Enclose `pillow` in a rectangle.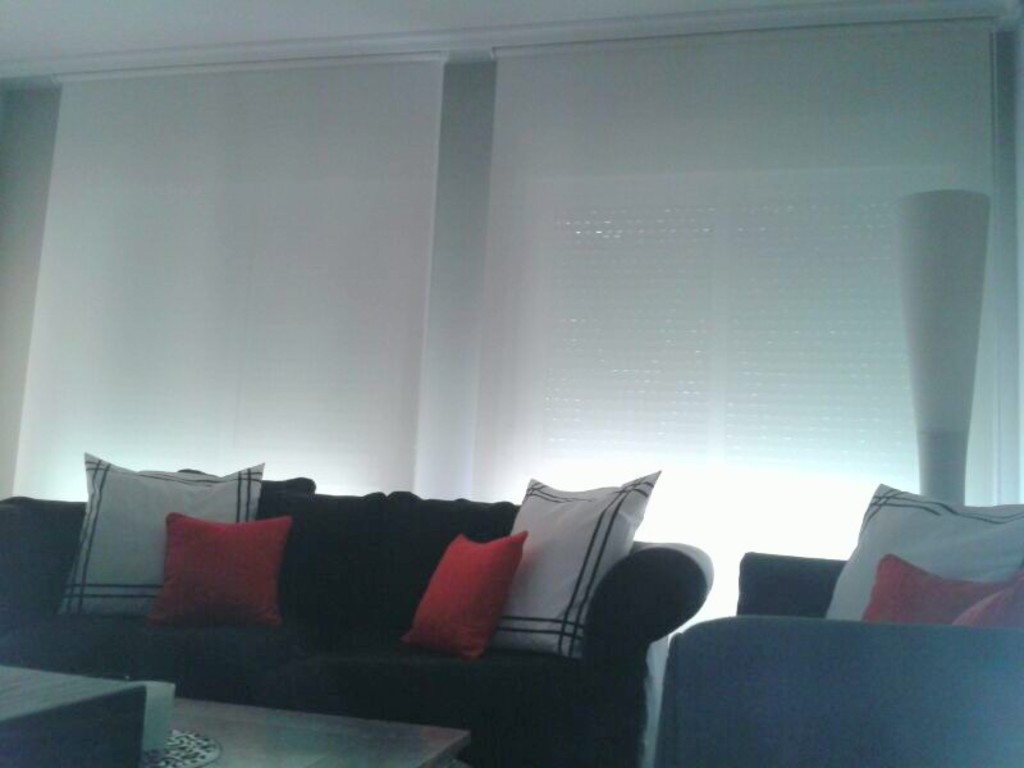
(x1=388, y1=492, x2=518, y2=627).
